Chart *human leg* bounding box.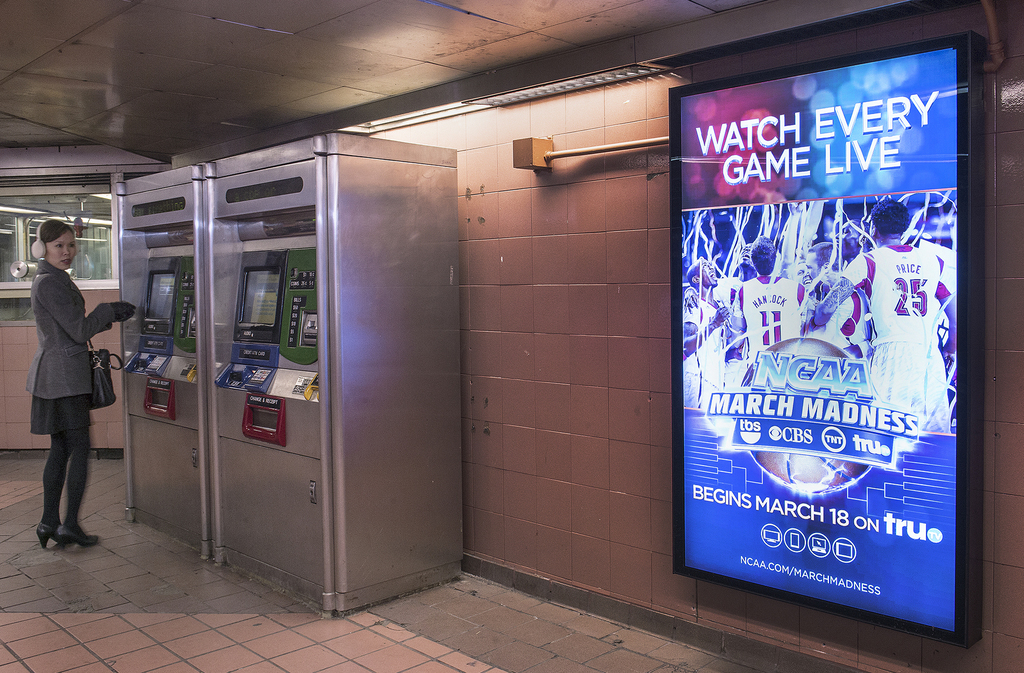
Charted: region(48, 355, 98, 549).
